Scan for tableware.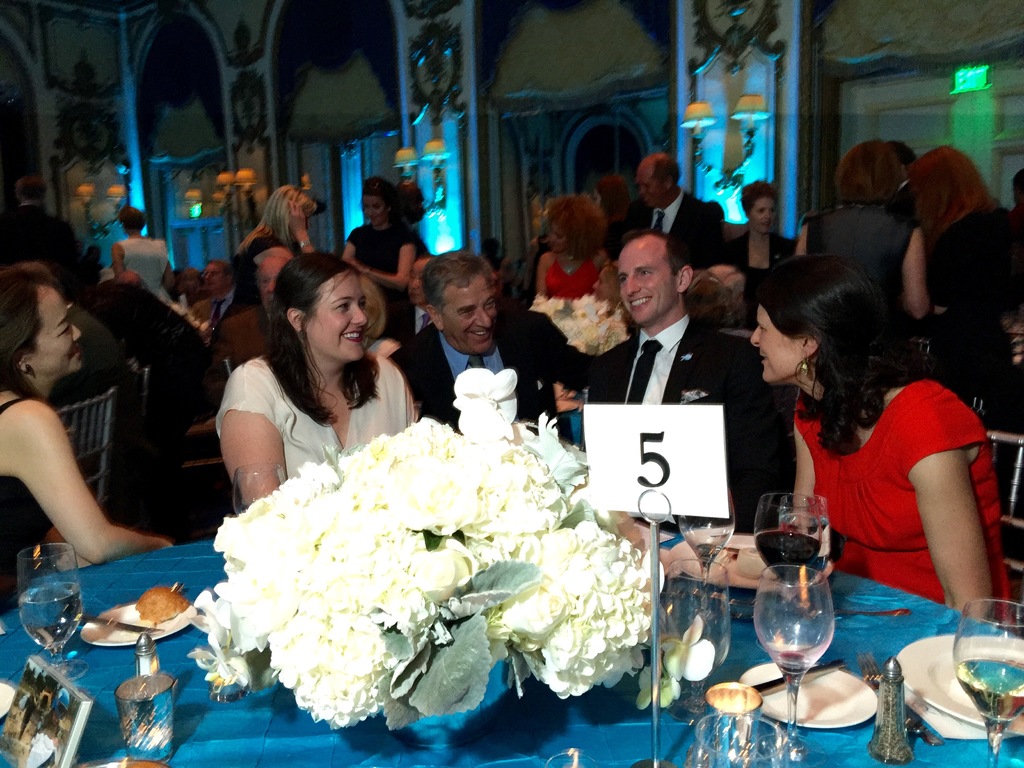
Scan result: pyautogui.locateOnScreen(895, 634, 1023, 729).
